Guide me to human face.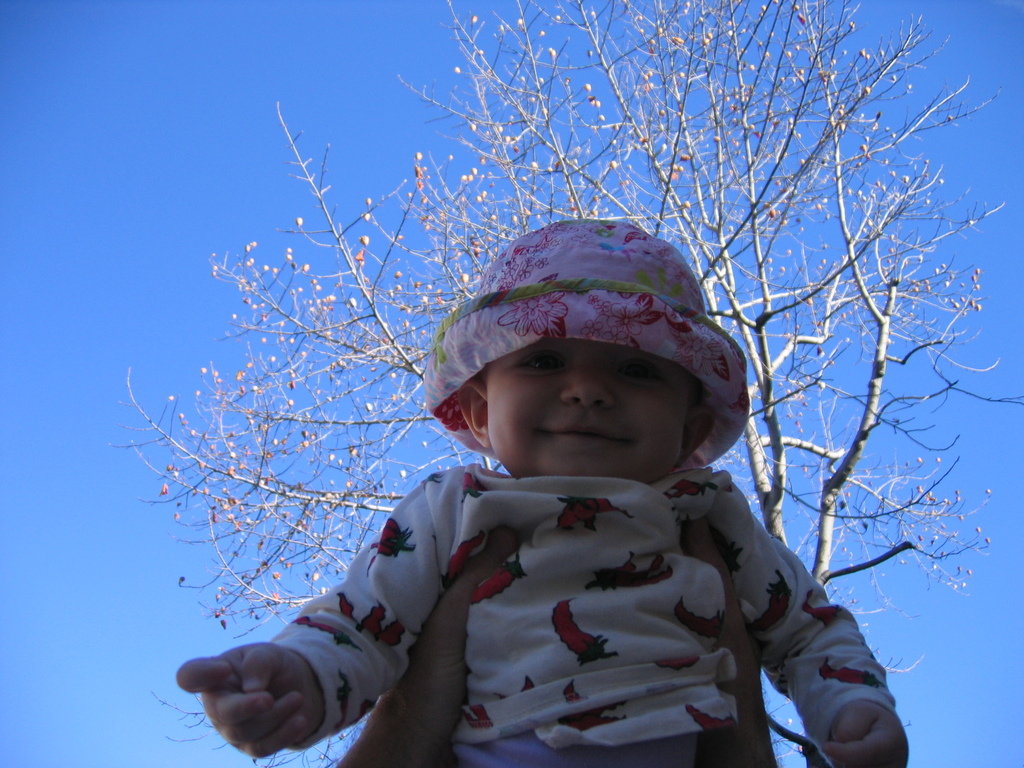
Guidance: 486:331:690:482.
